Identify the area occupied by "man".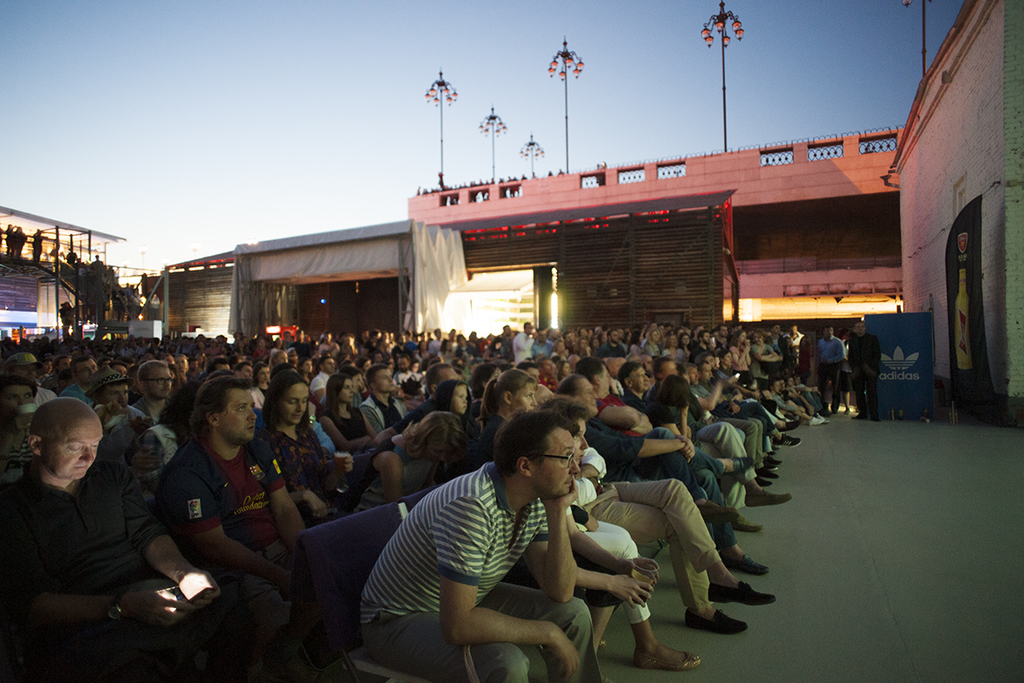
Area: detection(601, 330, 625, 361).
